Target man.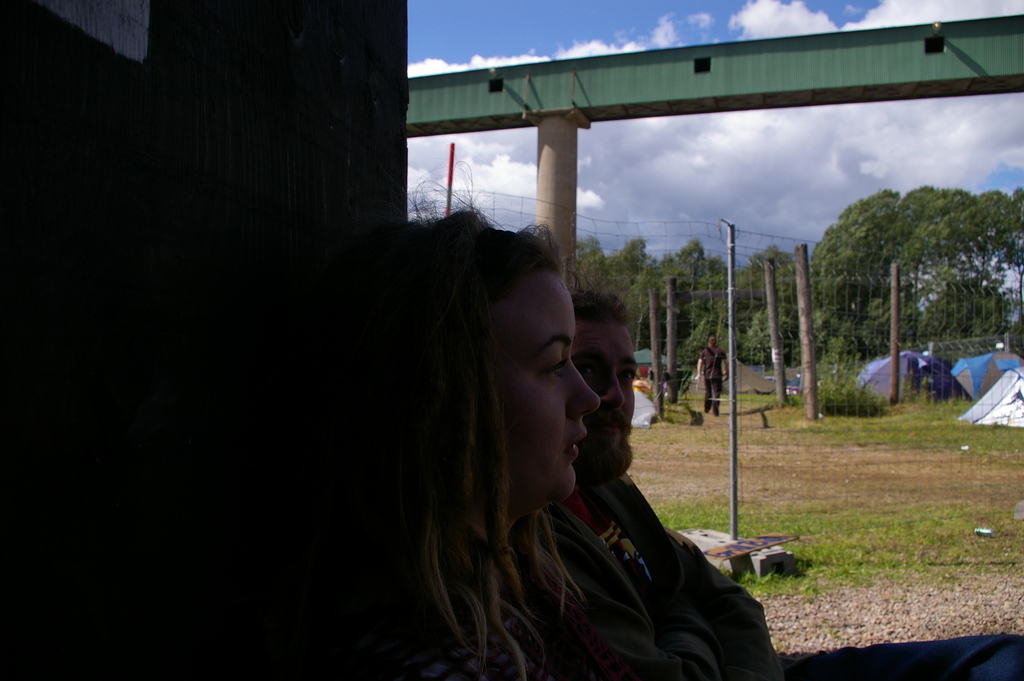
Target region: (x1=694, y1=327, x2=730, y2=417).
